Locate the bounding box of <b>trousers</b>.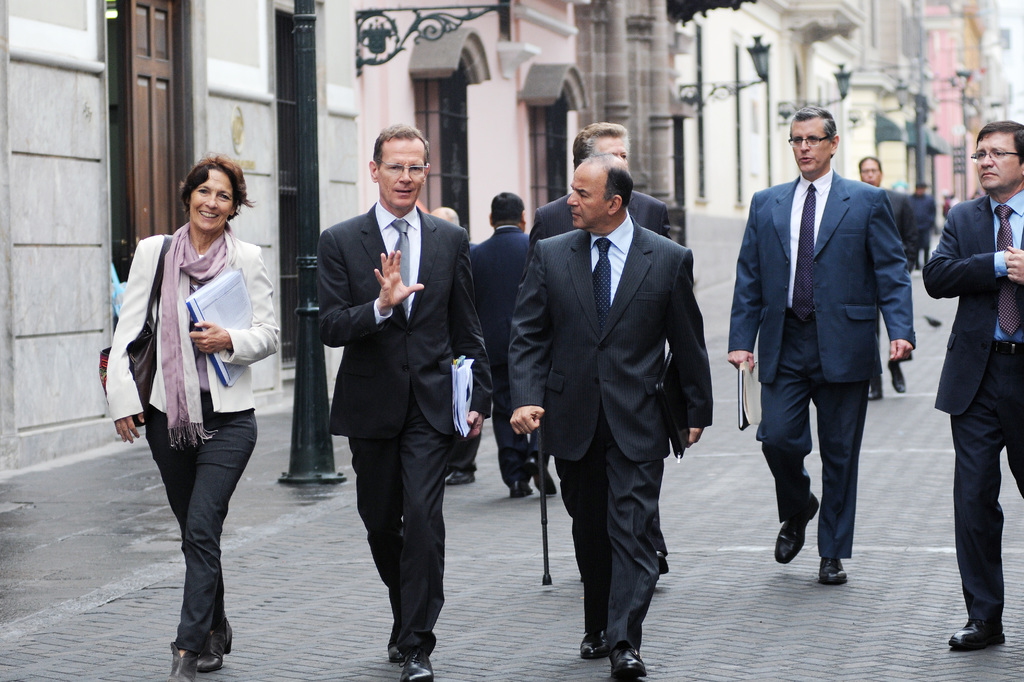
Bounding box: 445:427:481:470.
